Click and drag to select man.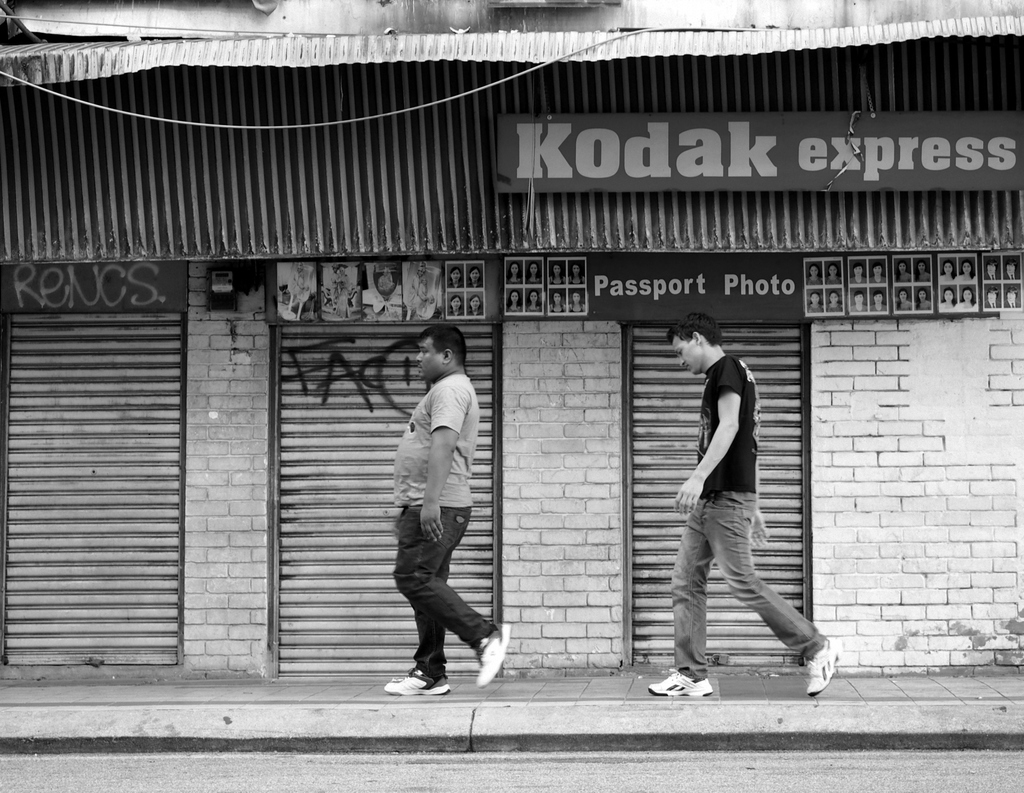
Selection: region(647, 312, 842, 696).
